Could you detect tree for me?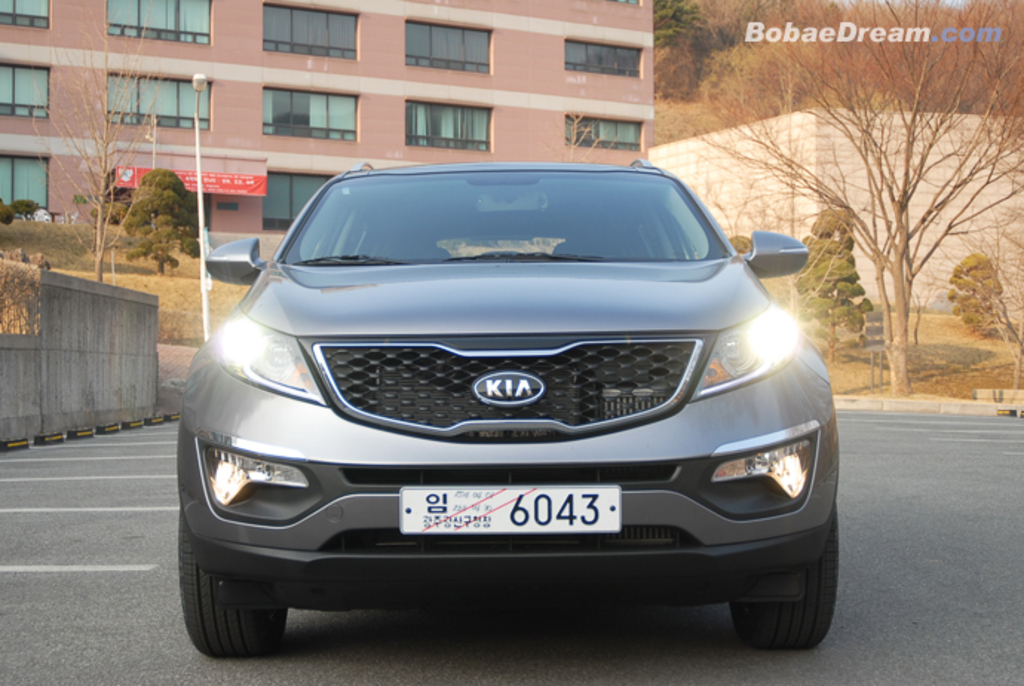
Detection result: rect(0, 202, 12, 227).
